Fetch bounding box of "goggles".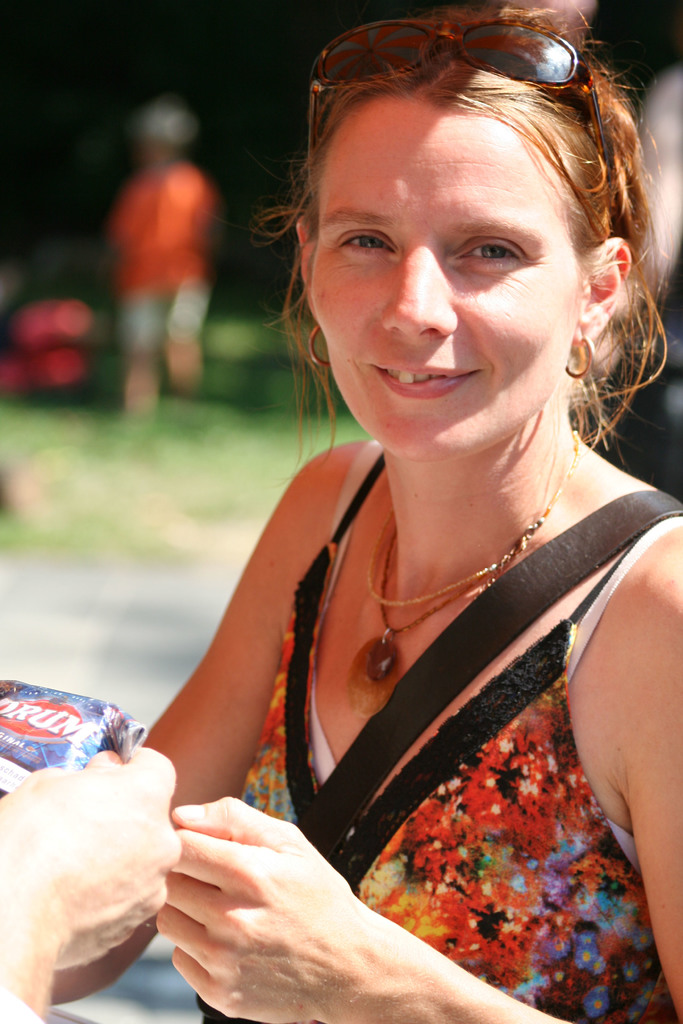
Bbox: l=304, t=14, r=616, b=164.
